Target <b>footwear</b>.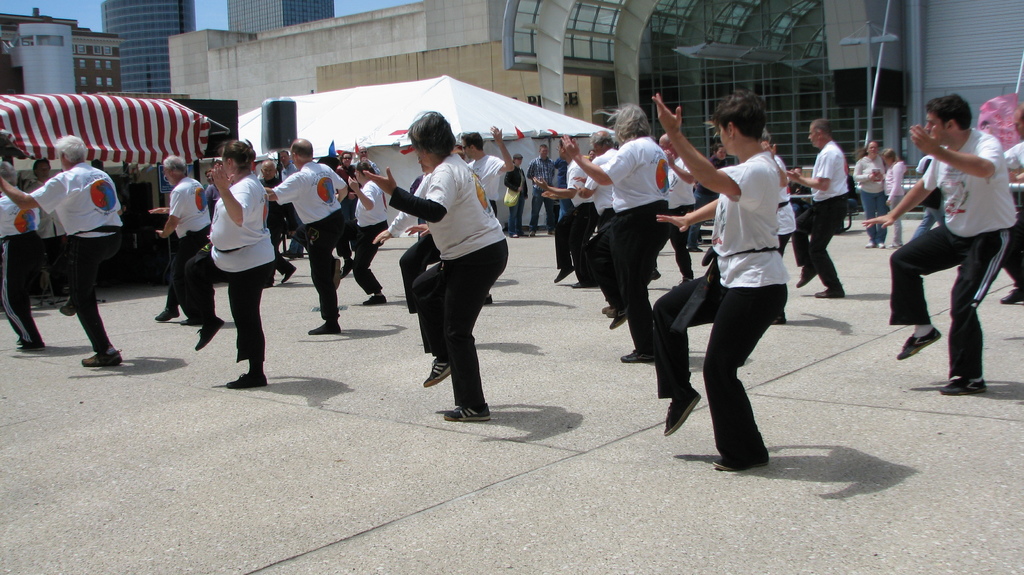
Target region: x1=797, y1=260, x2=819, y2=288.
